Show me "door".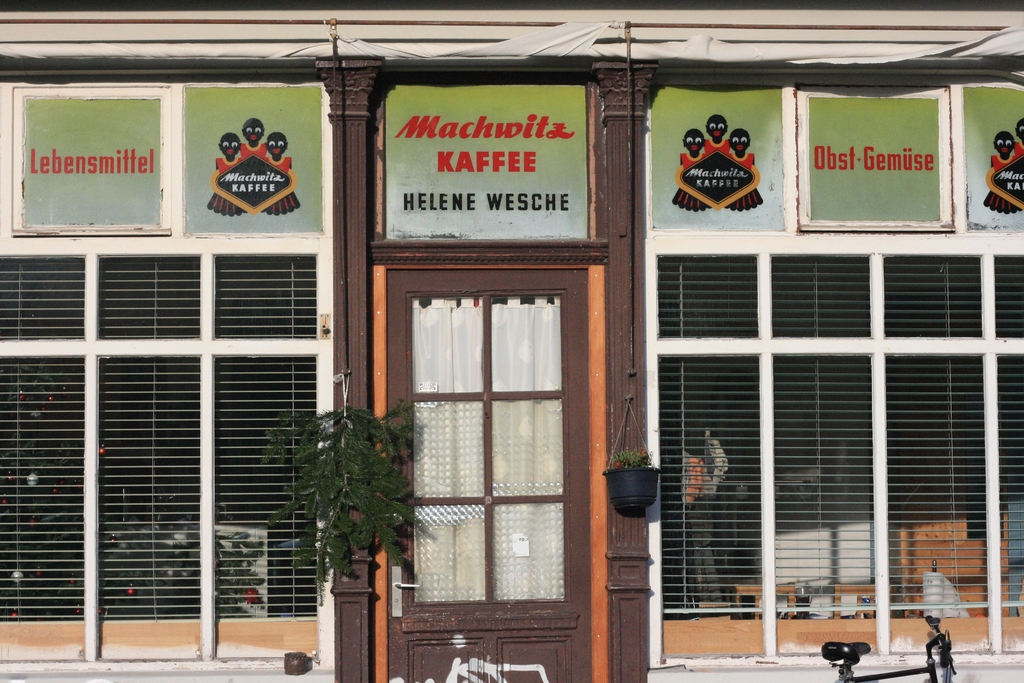
"door" is here: 381/231/596/659.
